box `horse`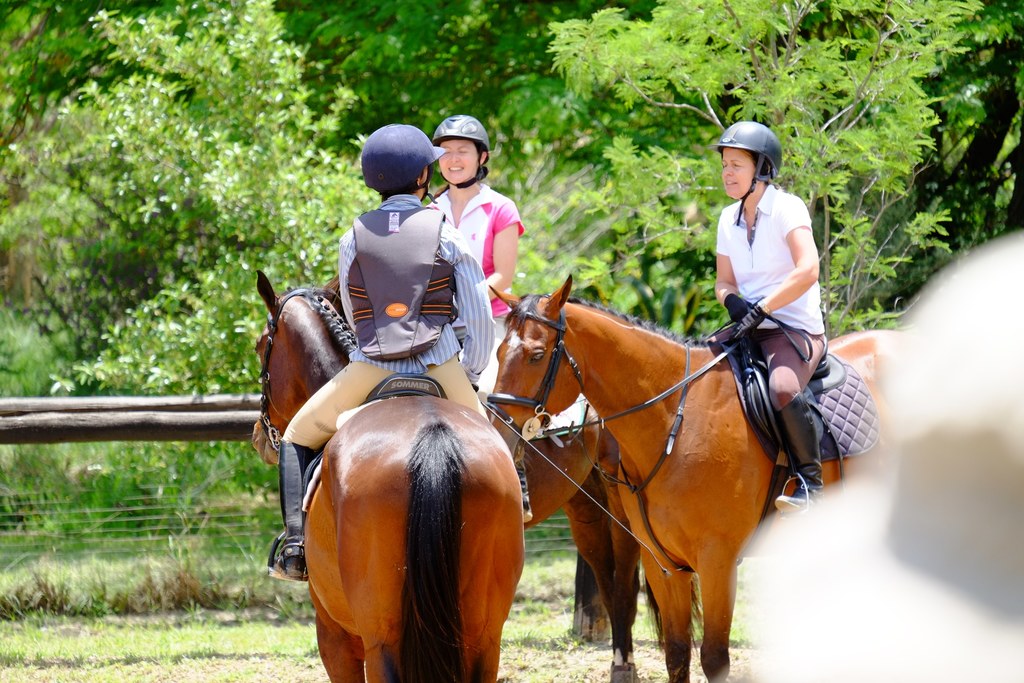
(249,267,527,682)
